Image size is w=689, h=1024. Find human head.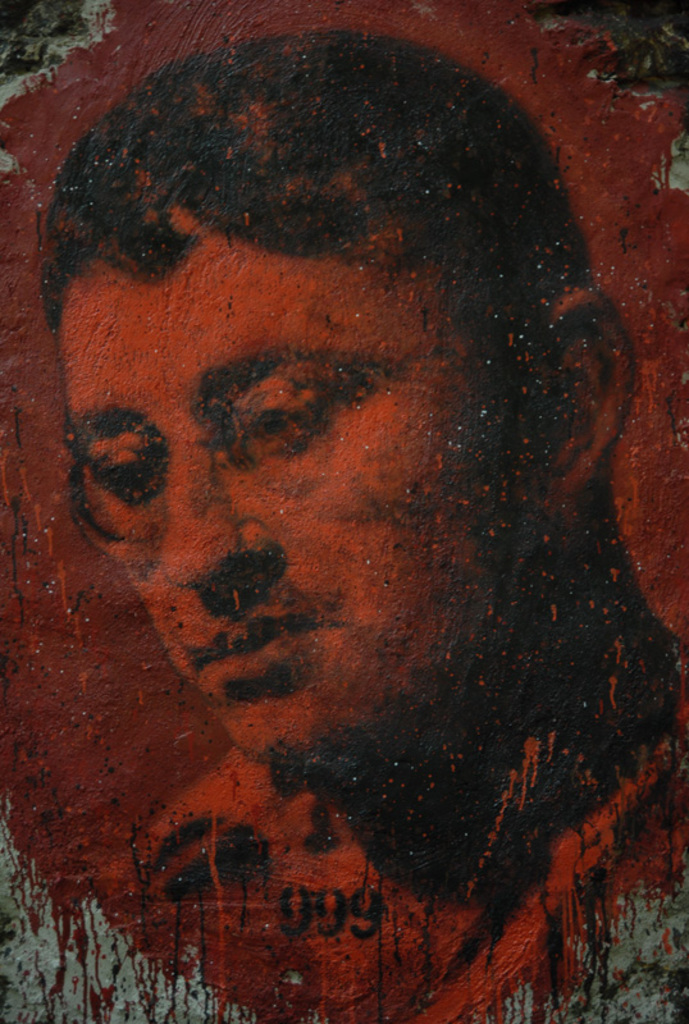
rect(9, 0, 649, 1023).
